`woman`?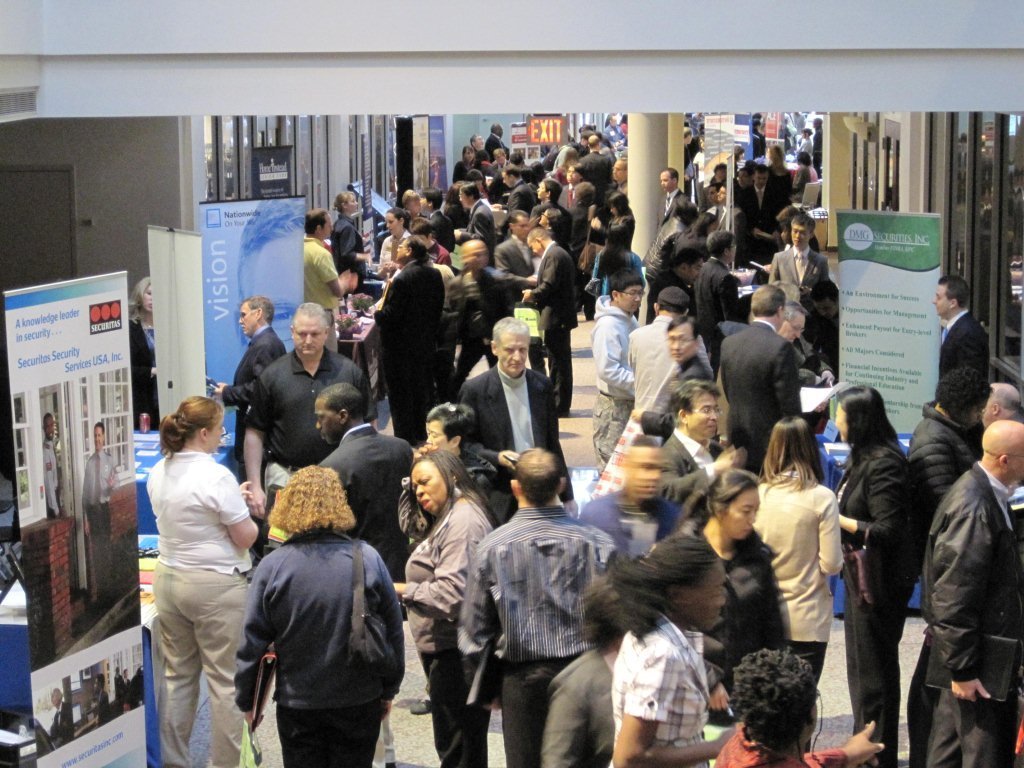
<box>136,390,262,767</box>
